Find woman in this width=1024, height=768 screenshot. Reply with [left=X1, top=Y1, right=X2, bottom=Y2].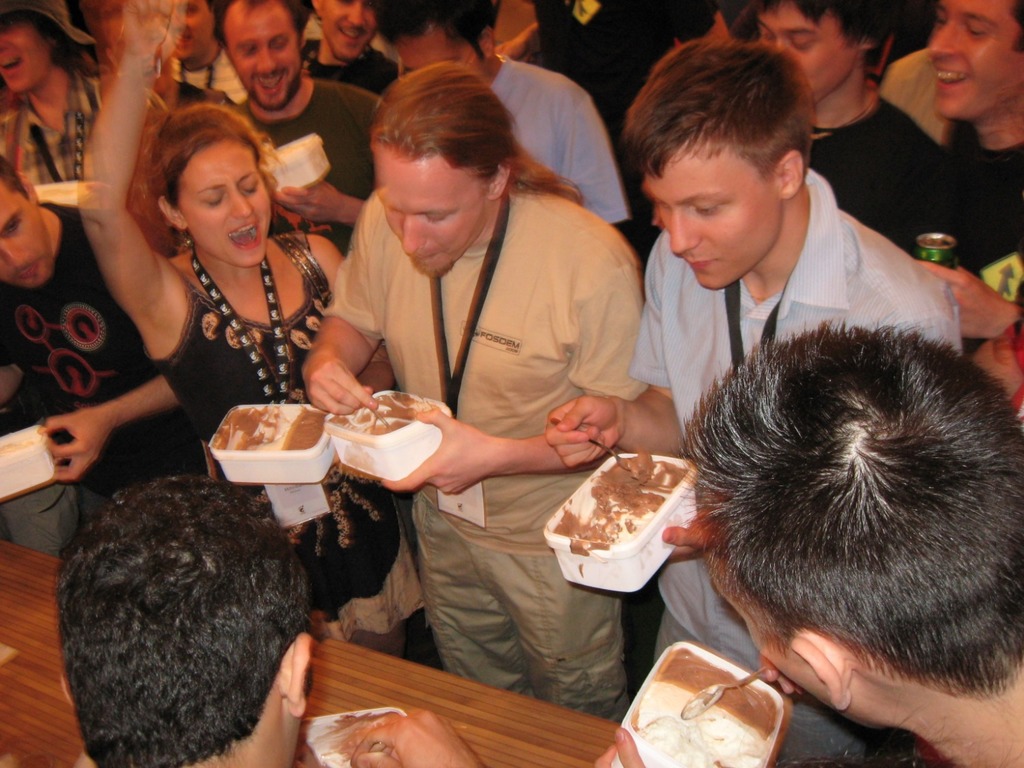
[left=81, top=0, right=429, bottom=653].
